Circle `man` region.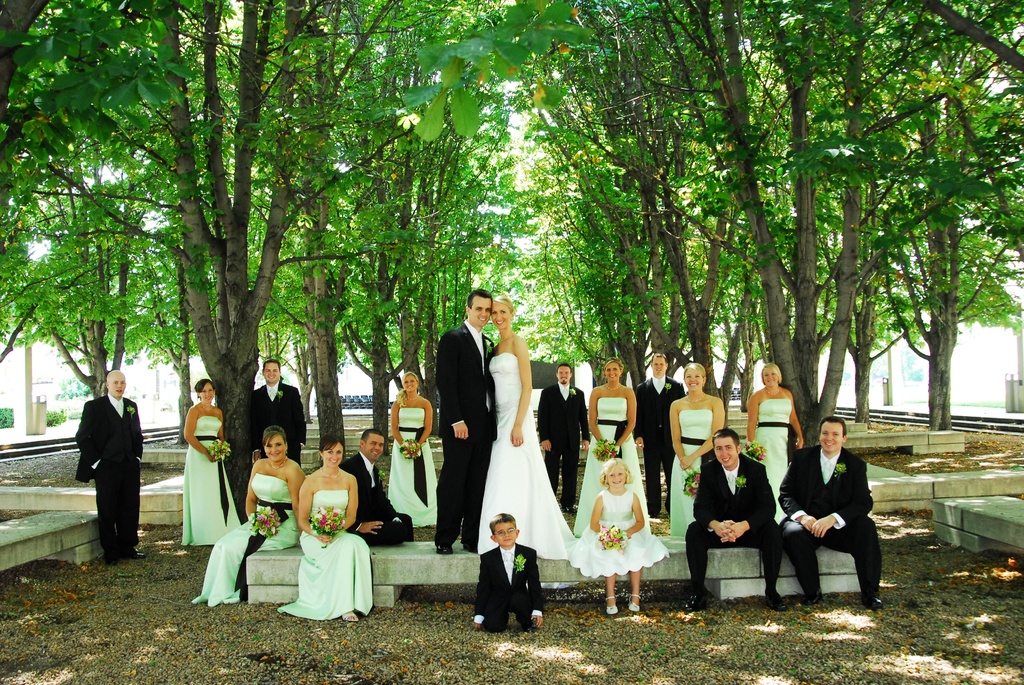
Region: (left=680, top=427, right=784, bottom=615).
